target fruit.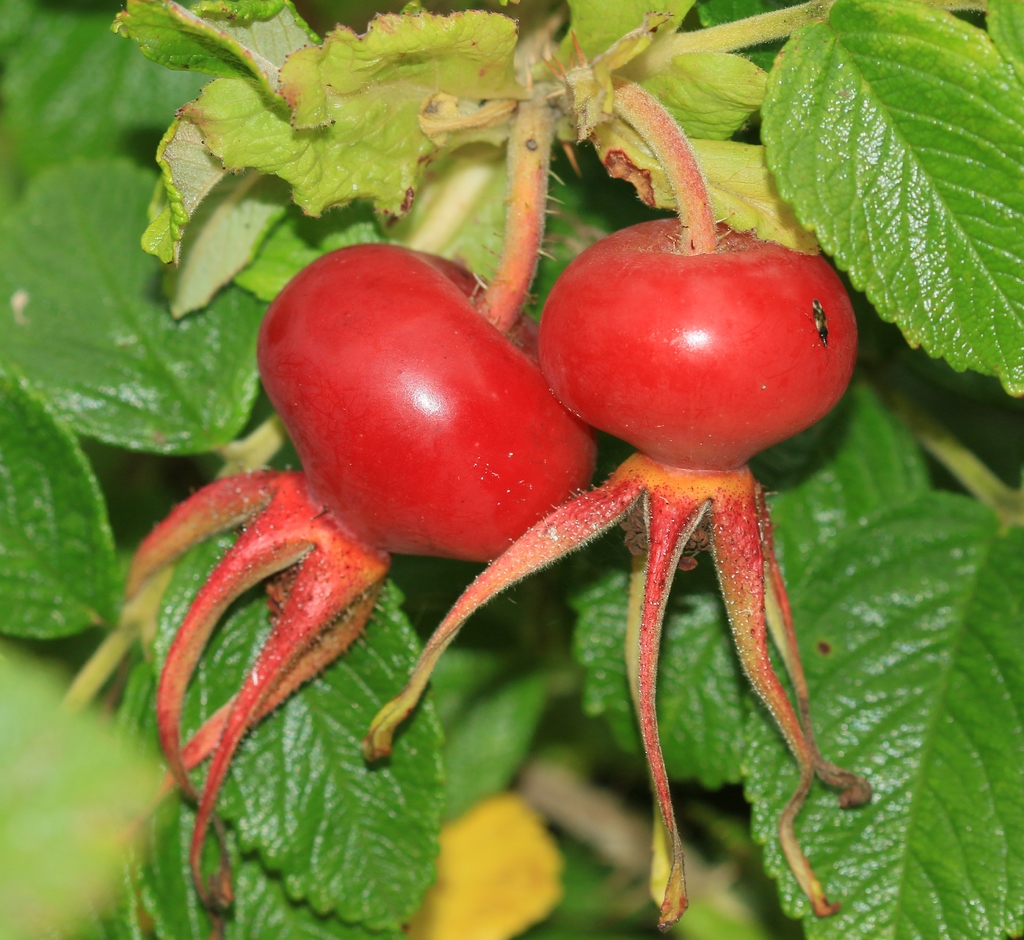
Target region: region(252, 236, 592, 566).
